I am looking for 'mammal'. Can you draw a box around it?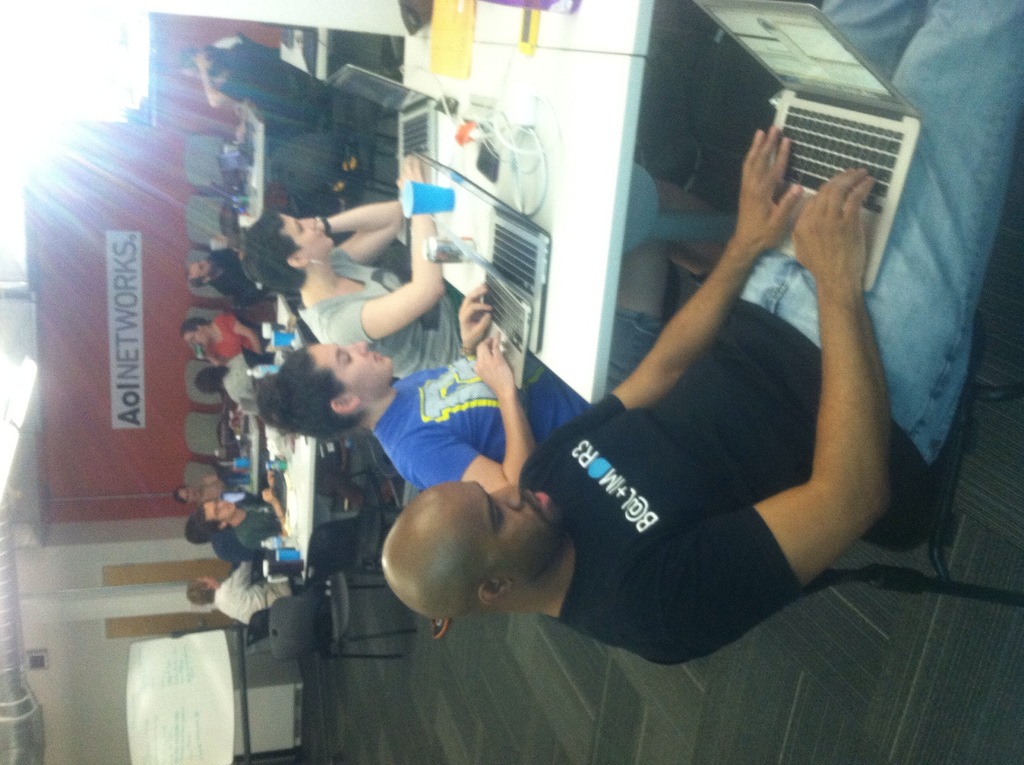
Sure, the bounding box is Rect(198, 351, 261, 422).
